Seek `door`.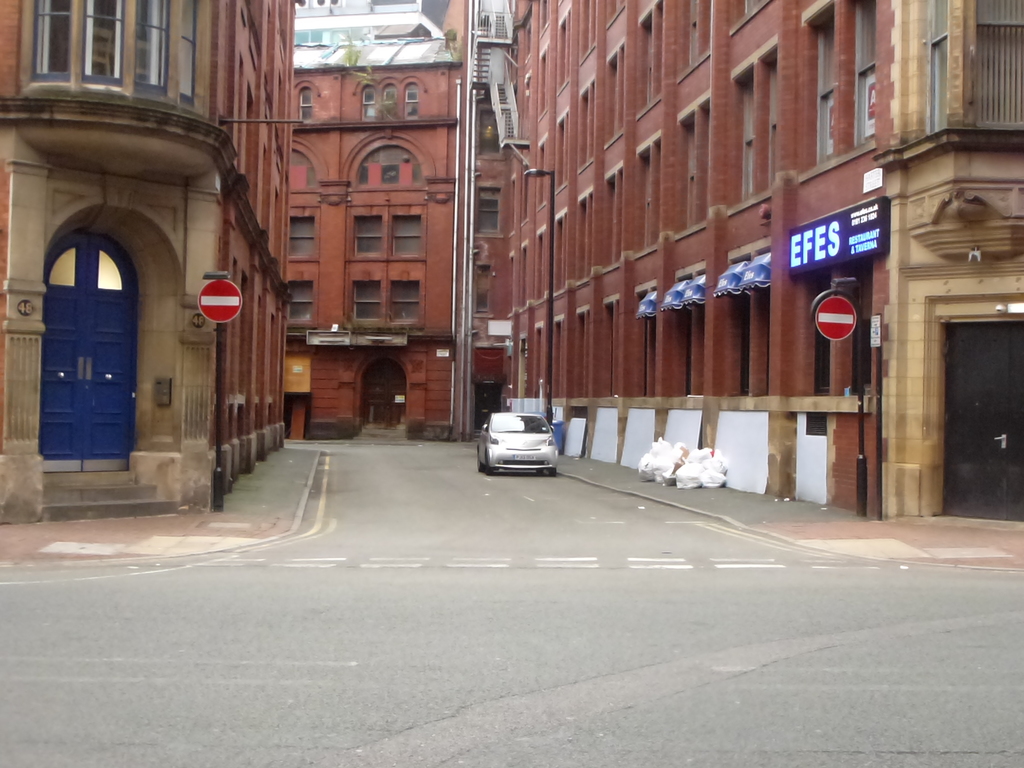
(left=941, top=321, right=1023, bottom=523).
